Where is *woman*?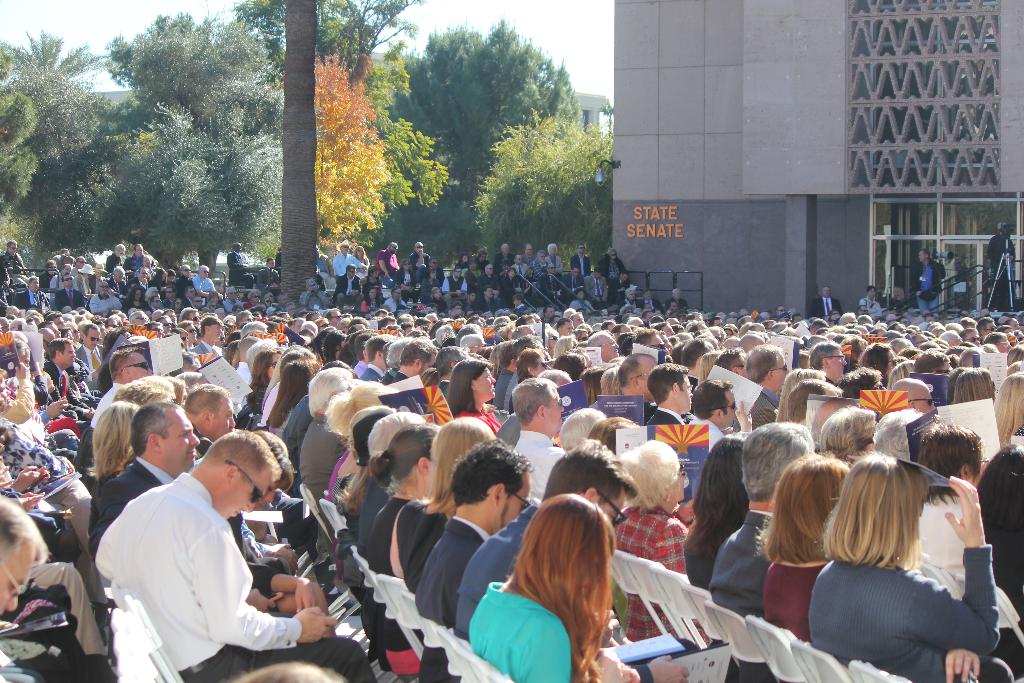
detection(362, 264, 383, 294).
